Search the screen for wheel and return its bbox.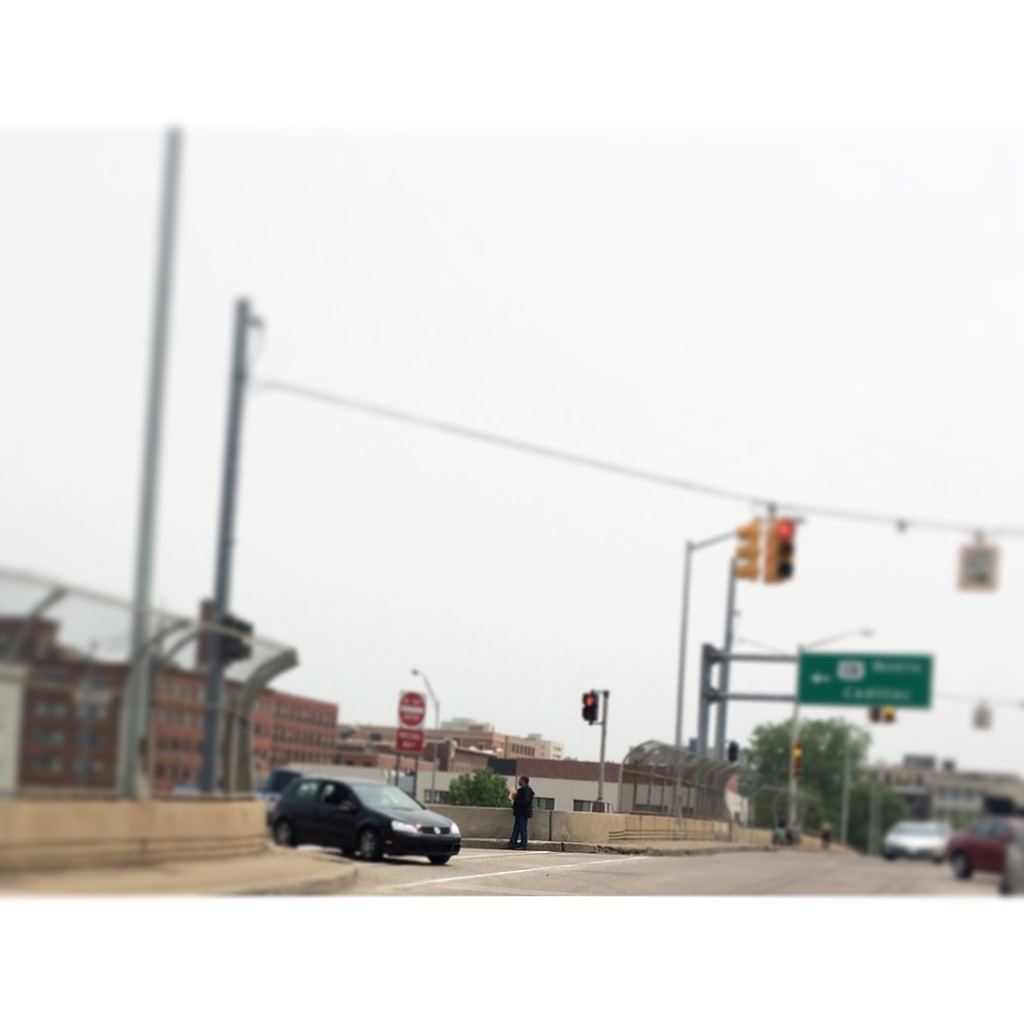
Found: 276/822/293/849.
